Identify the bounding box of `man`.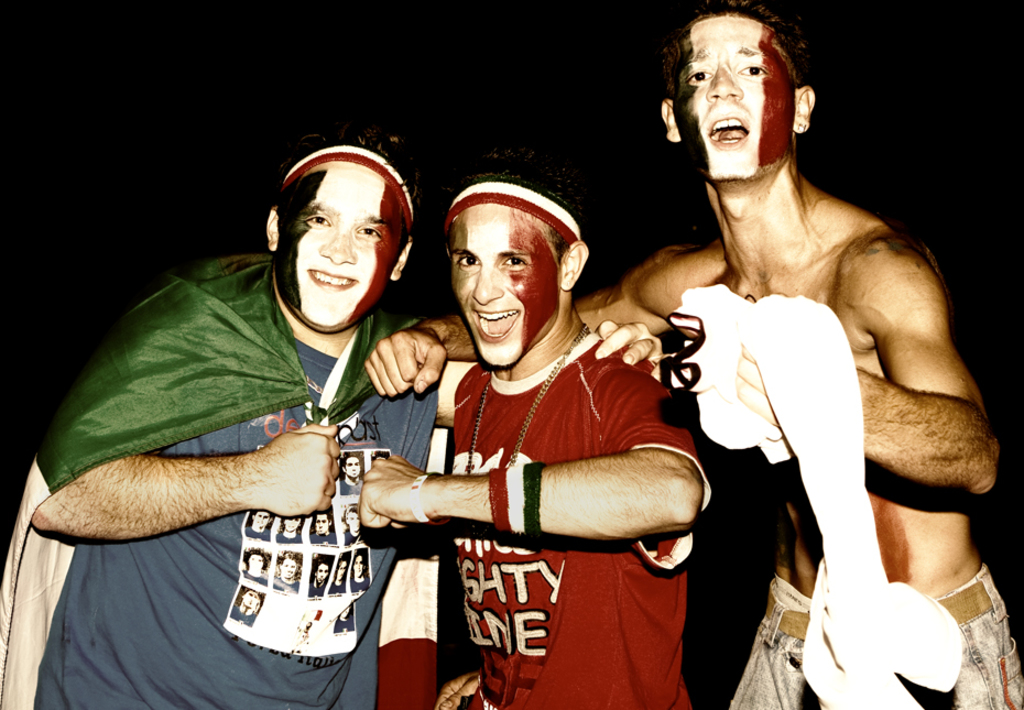
(left=360, top=0, right=1023, bottom=709).
